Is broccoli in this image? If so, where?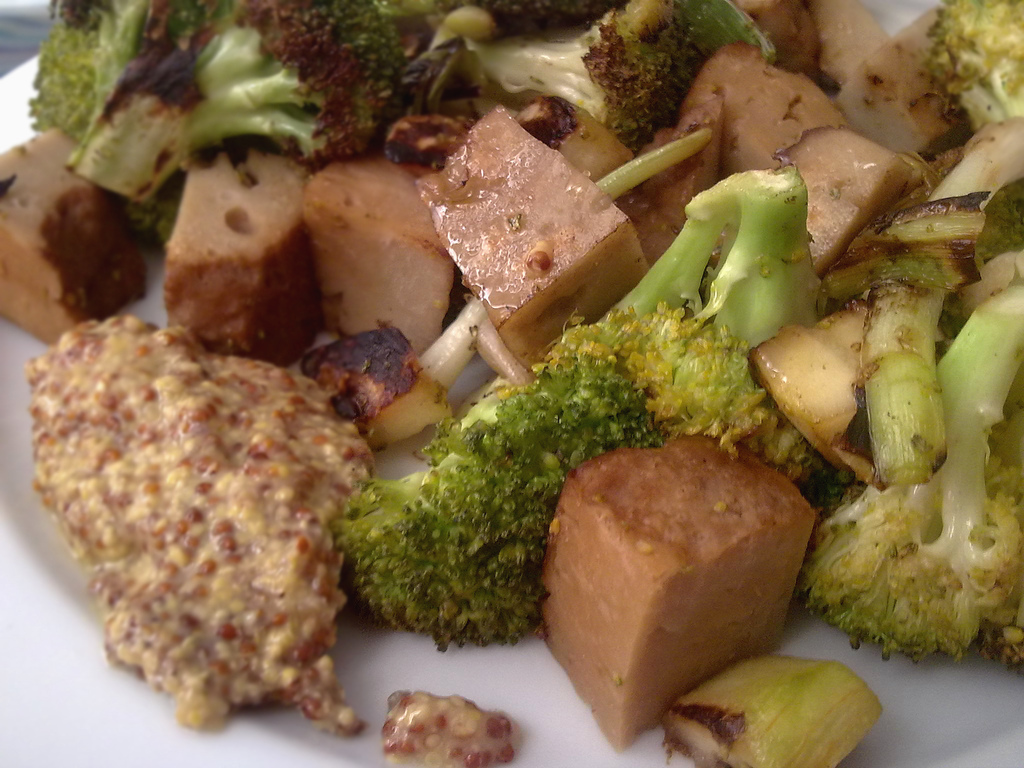
Yes, at pyautogui.locateOnScreen(334, 166, 830, 645).
